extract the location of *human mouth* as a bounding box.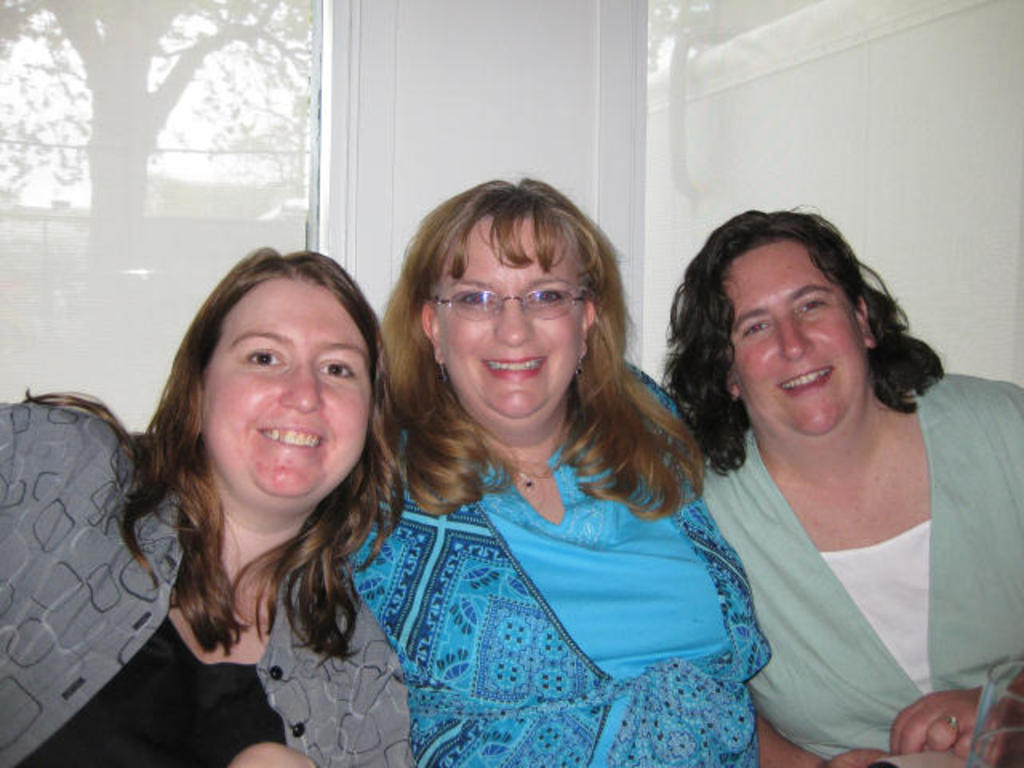
264:421:330:451.
